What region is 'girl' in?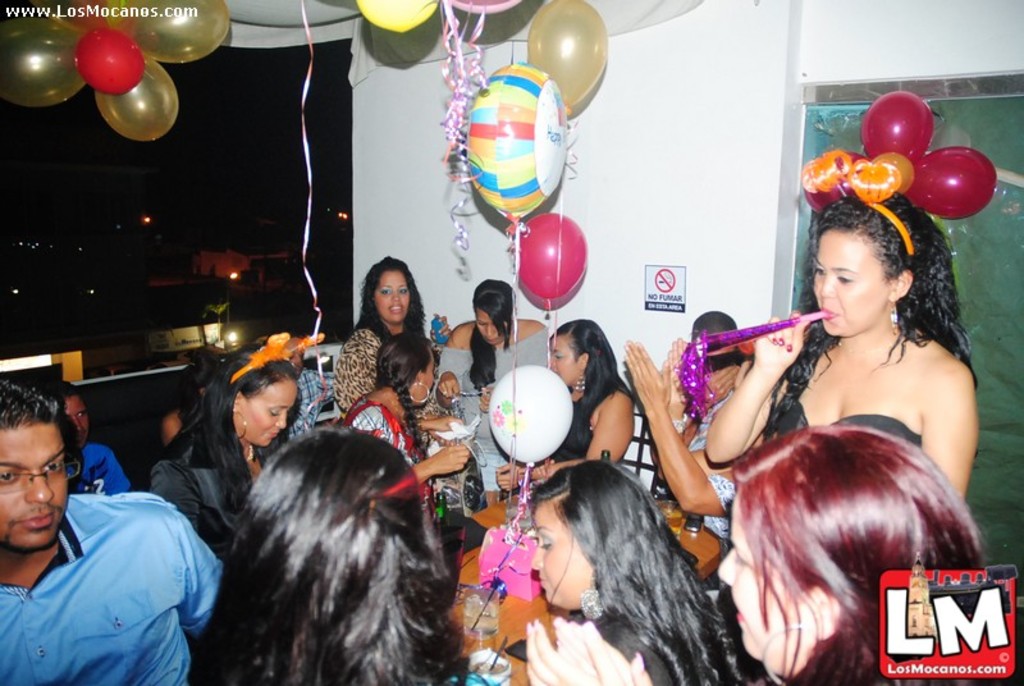
544 316 636 480.
